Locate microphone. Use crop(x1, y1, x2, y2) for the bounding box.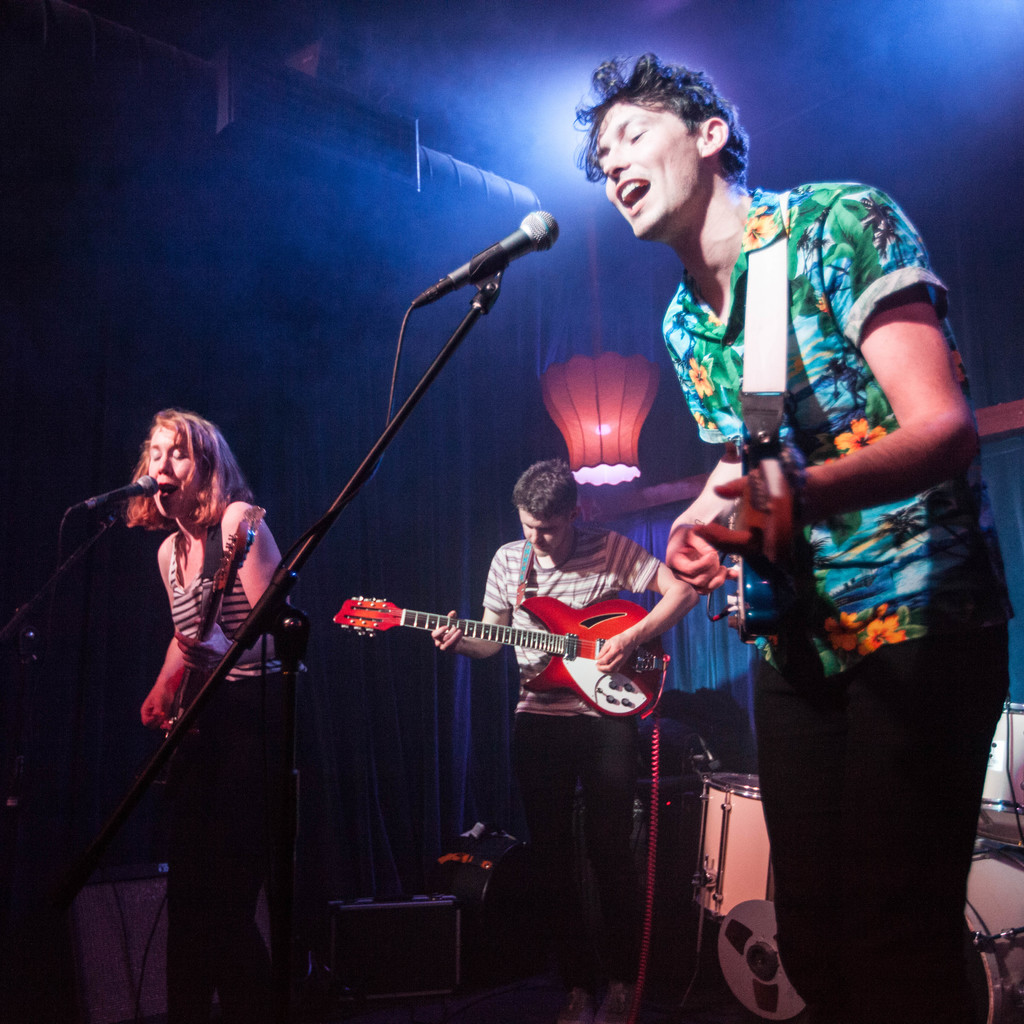
crop(410, 209, 564, 316).
